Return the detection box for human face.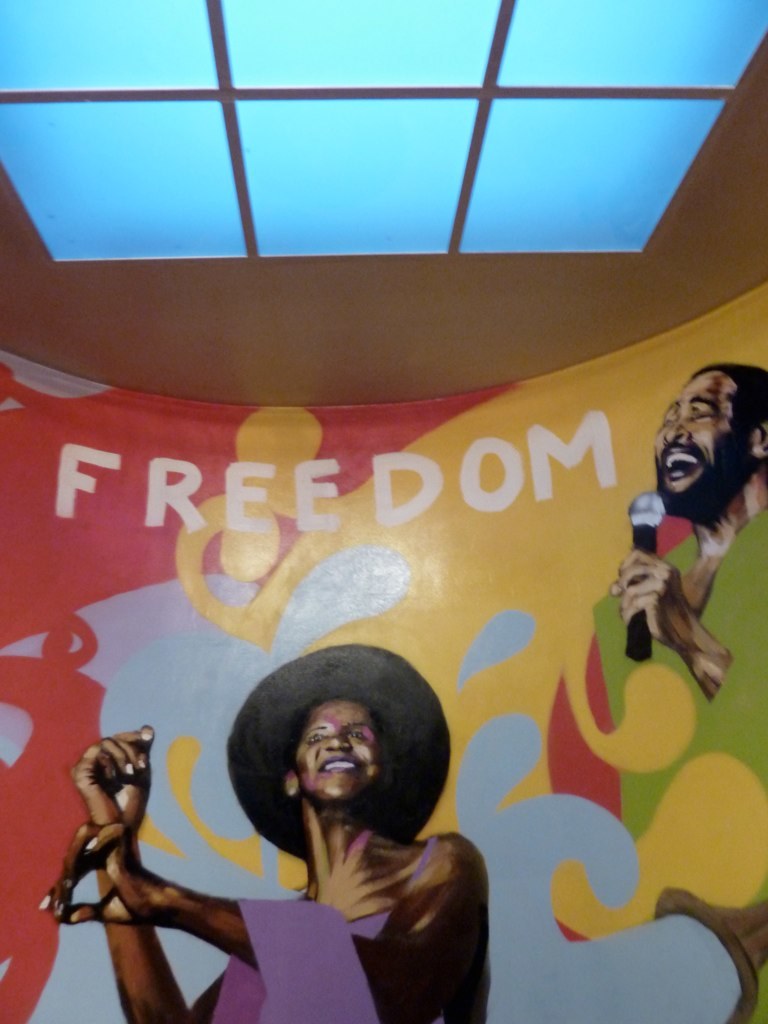
left=291, top=702, right=383, bottom=801.
